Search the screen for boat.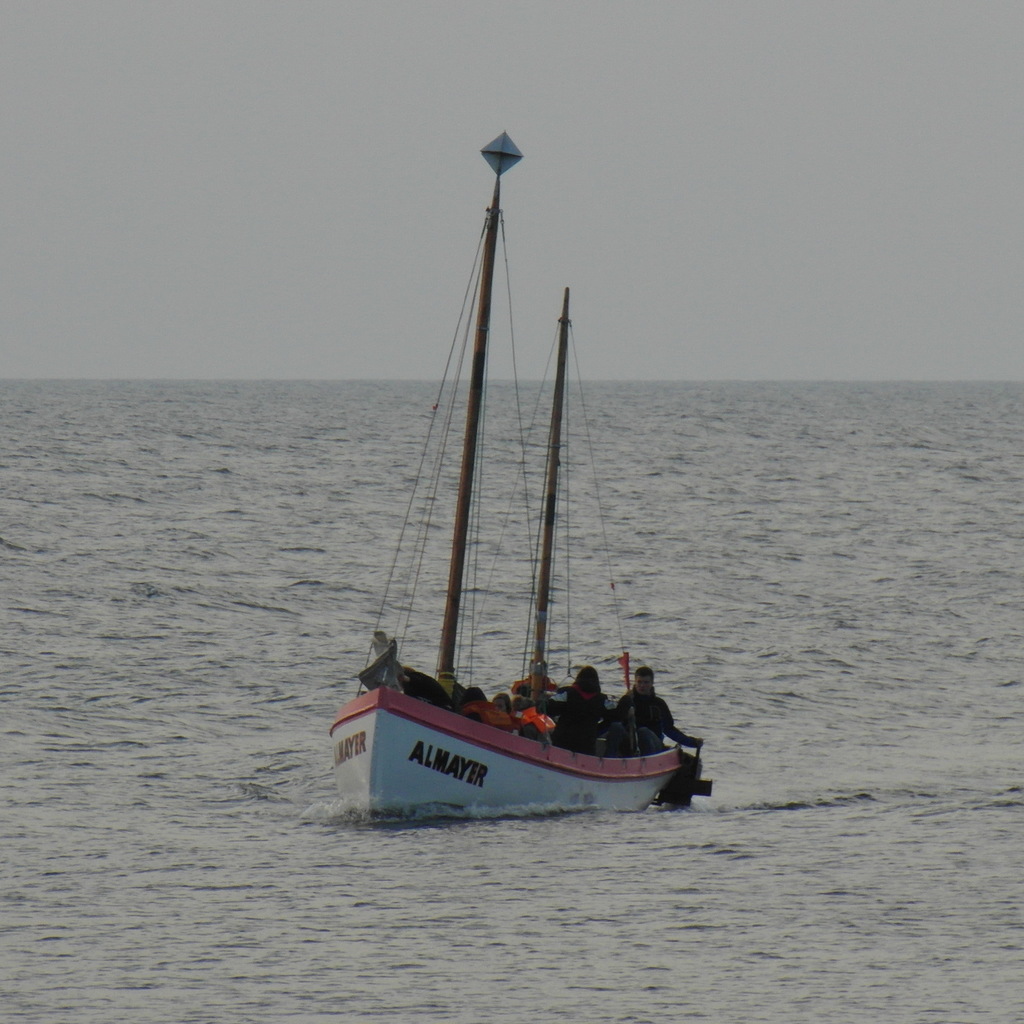
Found at (336,131,714,866).
